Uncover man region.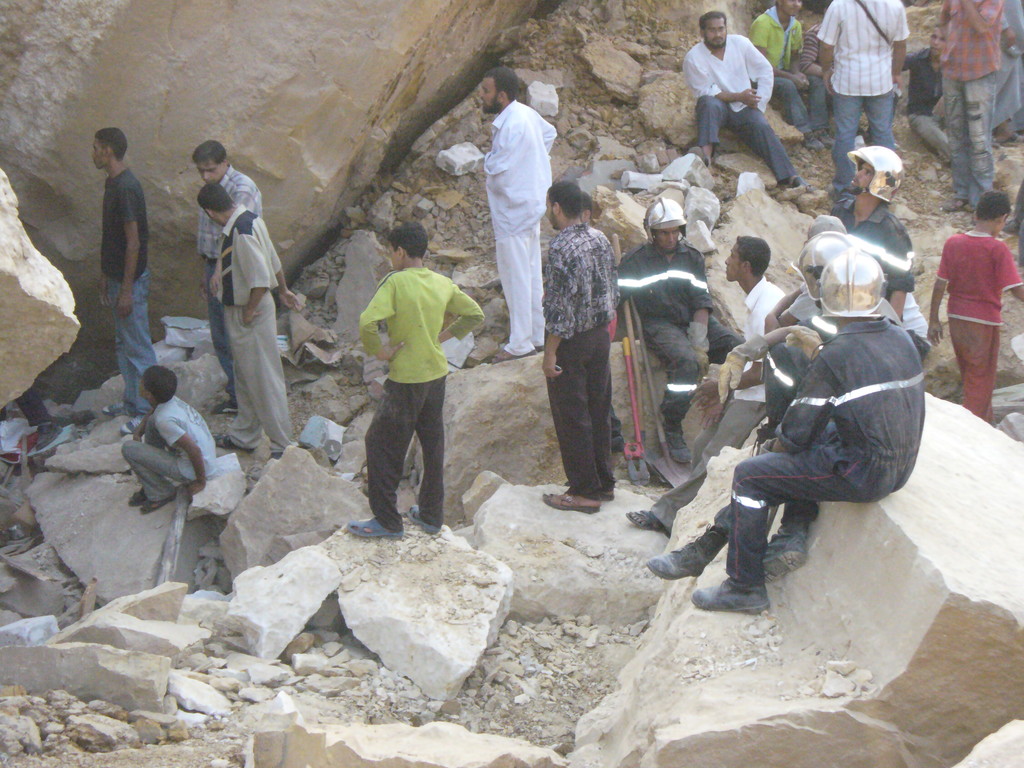
Uncovered: l=763, t=214, r=850, b=336.
